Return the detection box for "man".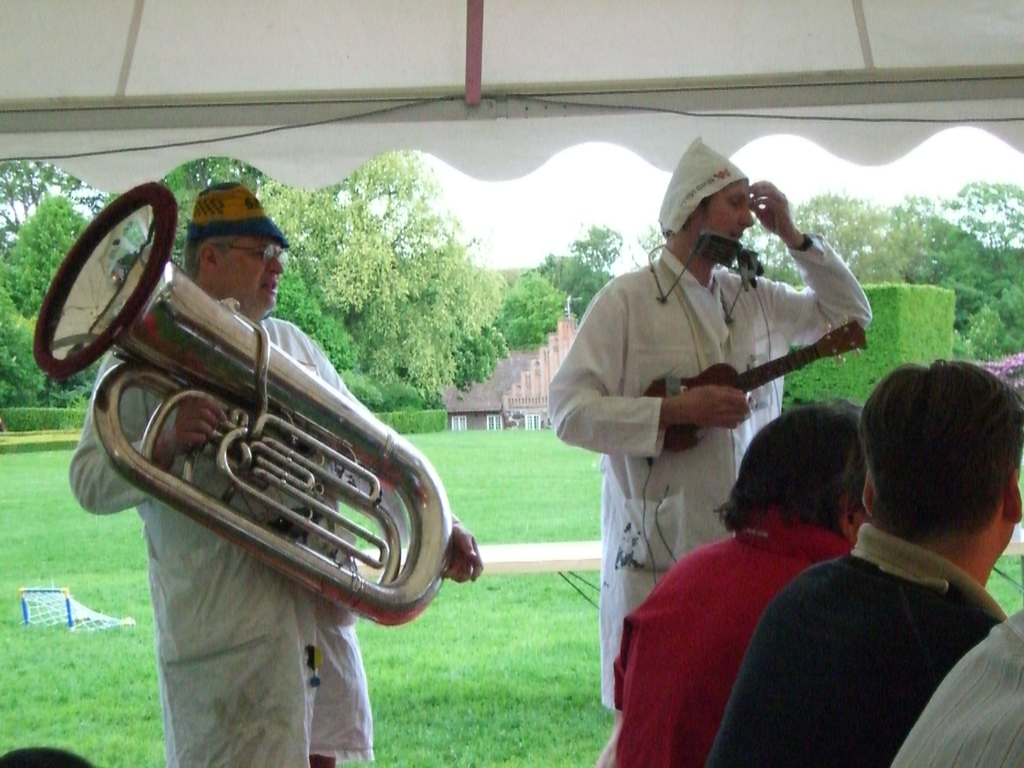
l=595, t=399, r=874, b=767.
